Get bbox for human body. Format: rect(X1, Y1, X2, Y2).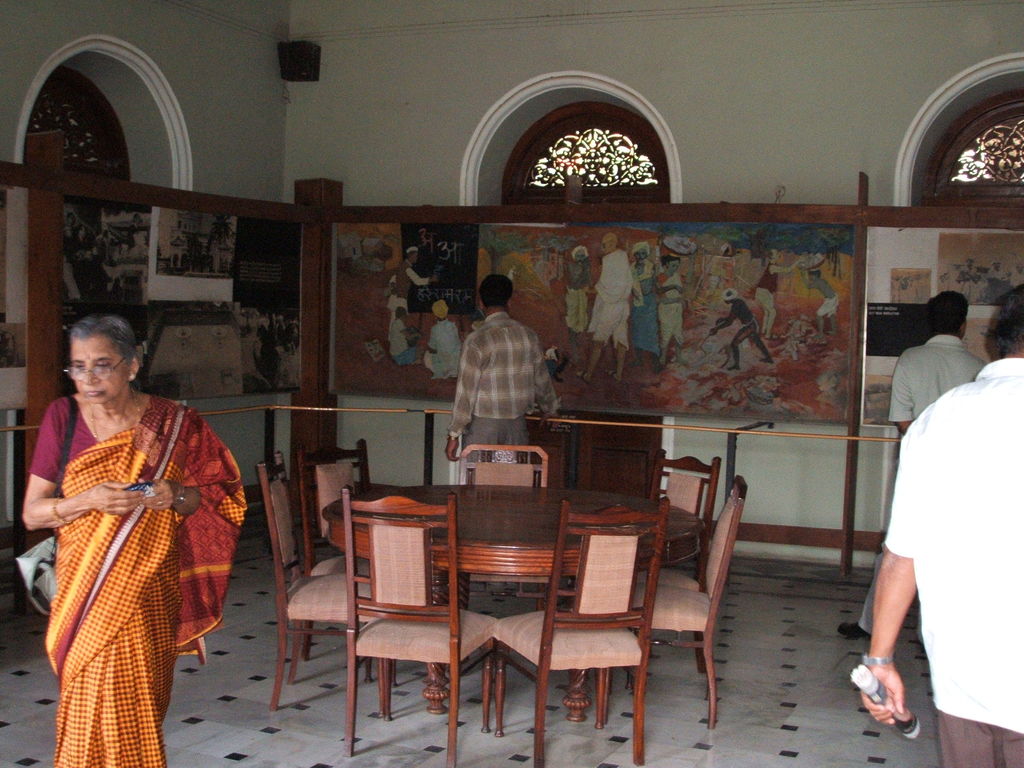
rect(746, 255, 803, 328).
